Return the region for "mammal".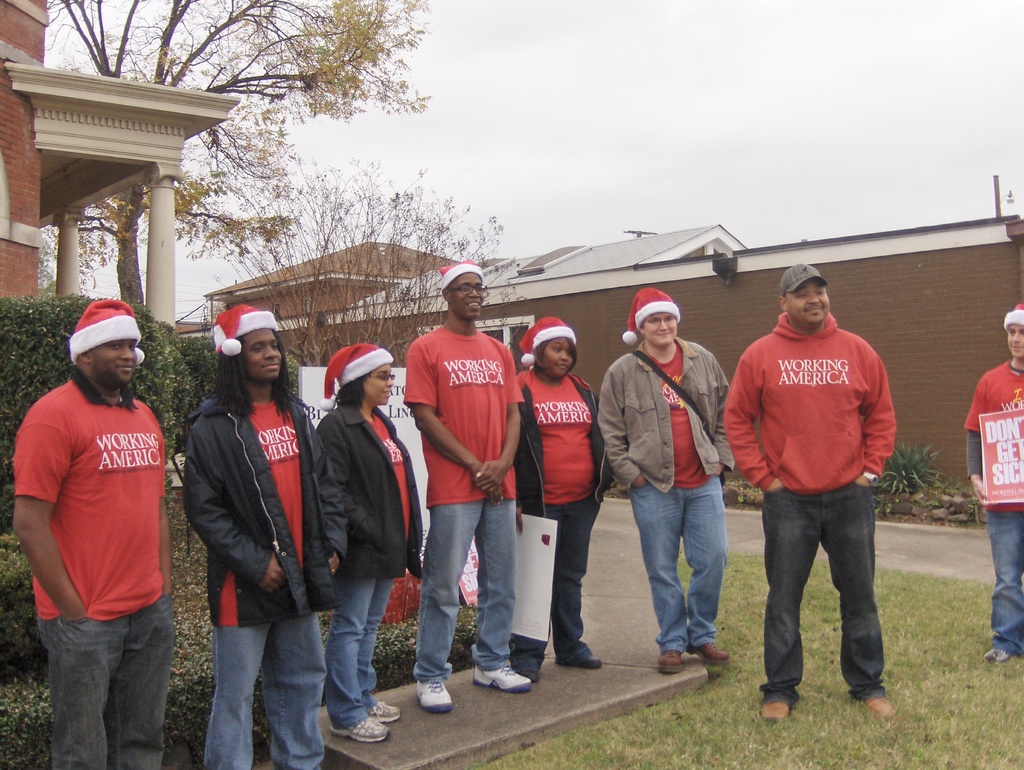
select_region(6, 296, 180, 769).
